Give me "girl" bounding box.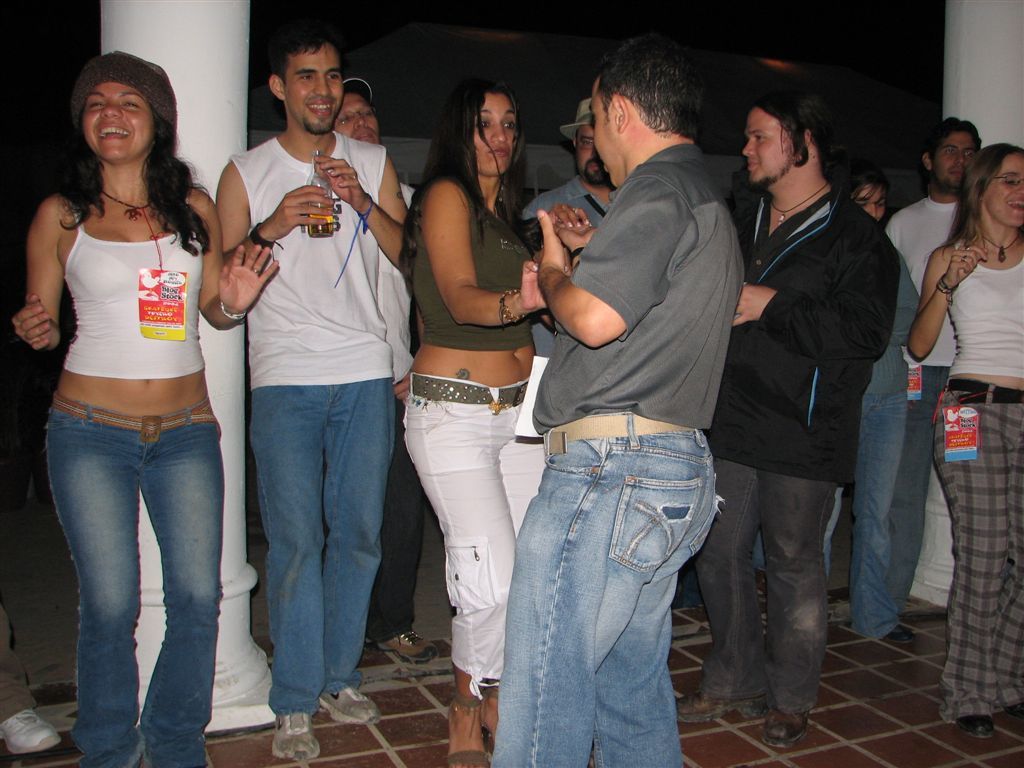
(826, 149, 920, 645).
